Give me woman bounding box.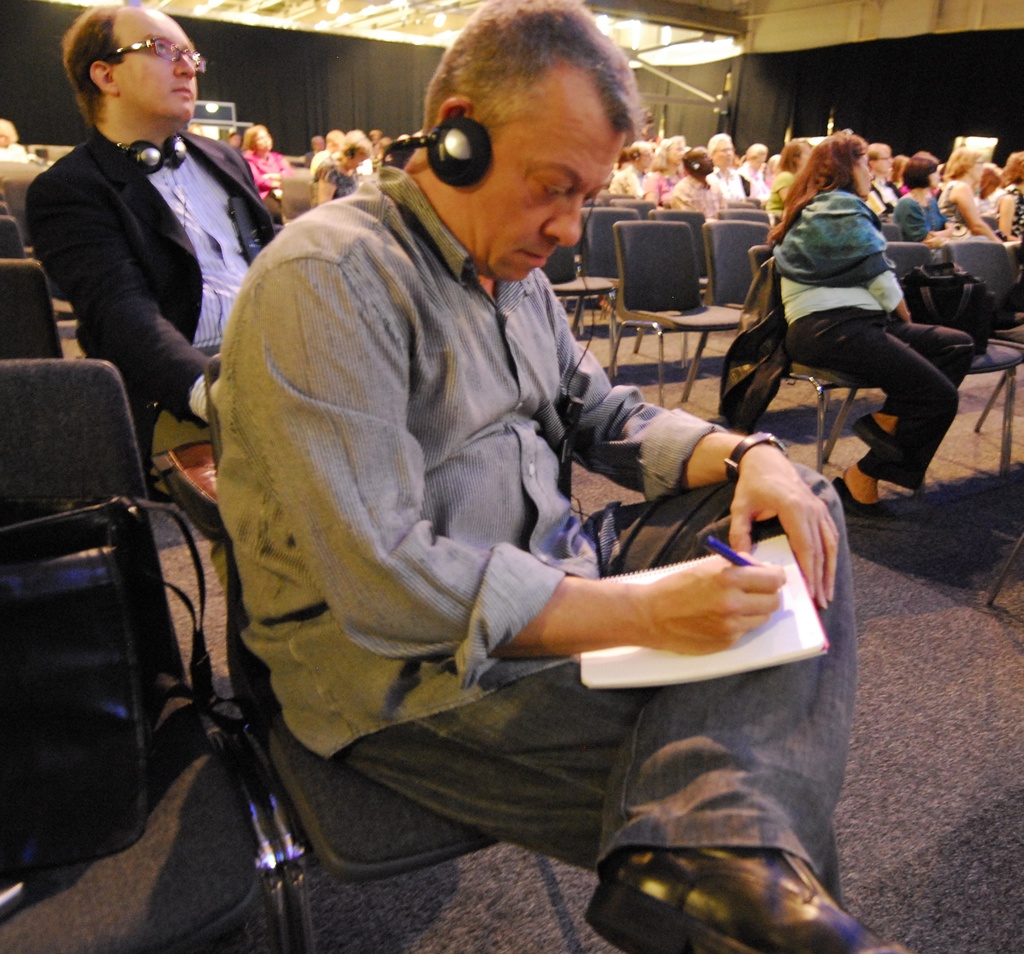
locate(934, 147, 998, 235).
